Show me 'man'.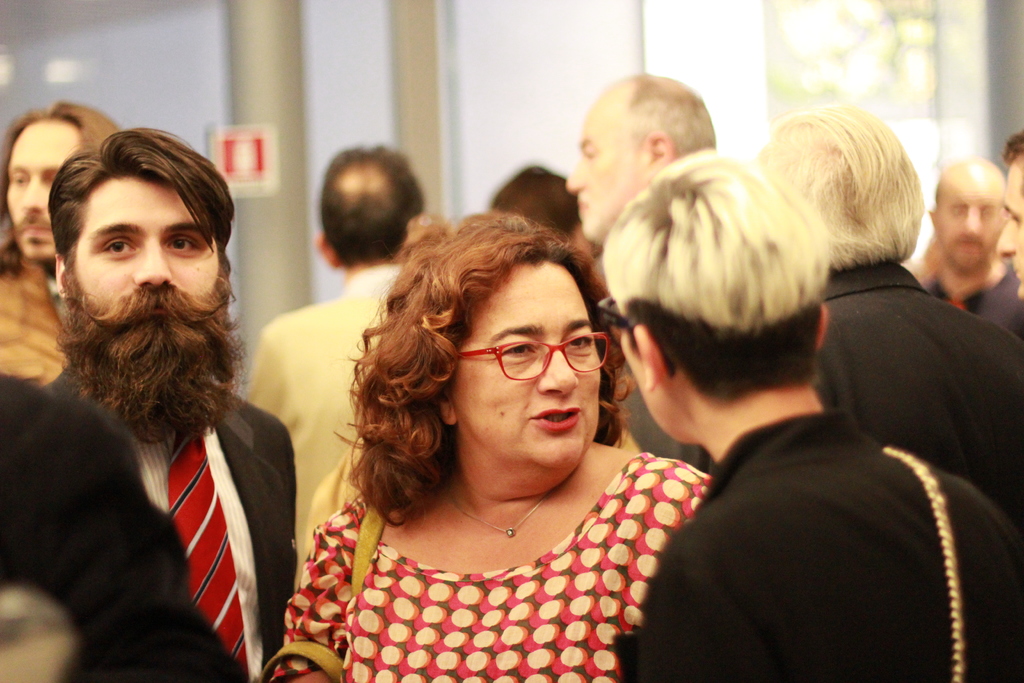
'man' is here: pyautogui.locateOnScreen(22, 93, 312, 672).
